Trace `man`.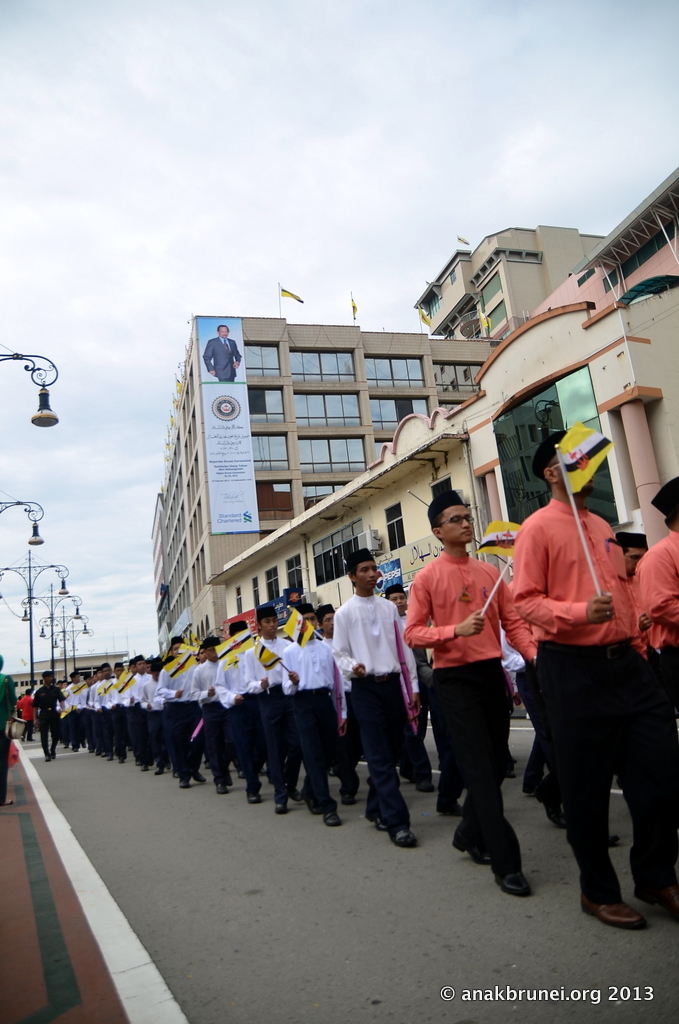
Traced to x1=105 y1=662 x2=128 y2=761.
